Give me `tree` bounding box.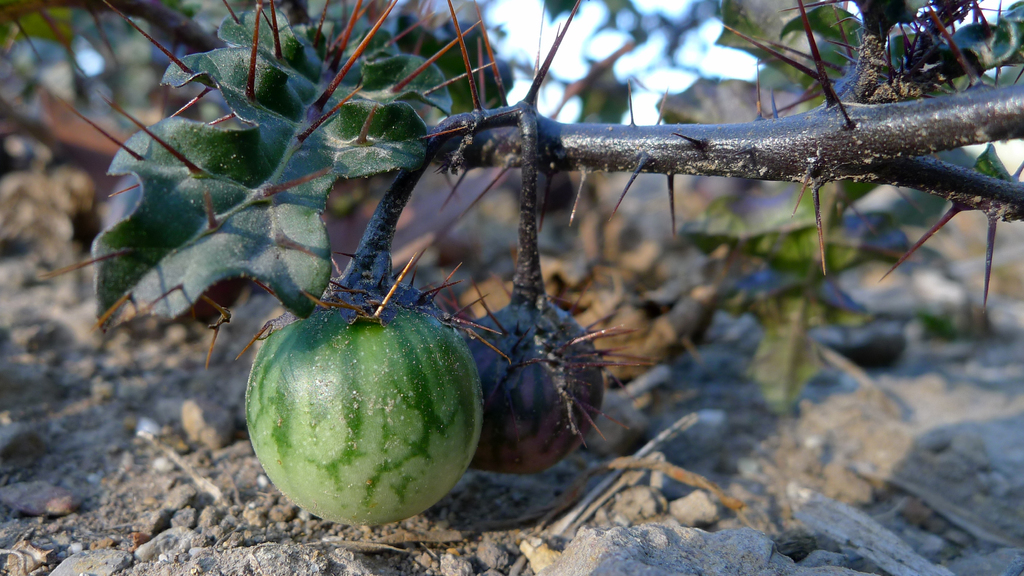
[x1=0, y1=0, x2=1023, y2=528].
